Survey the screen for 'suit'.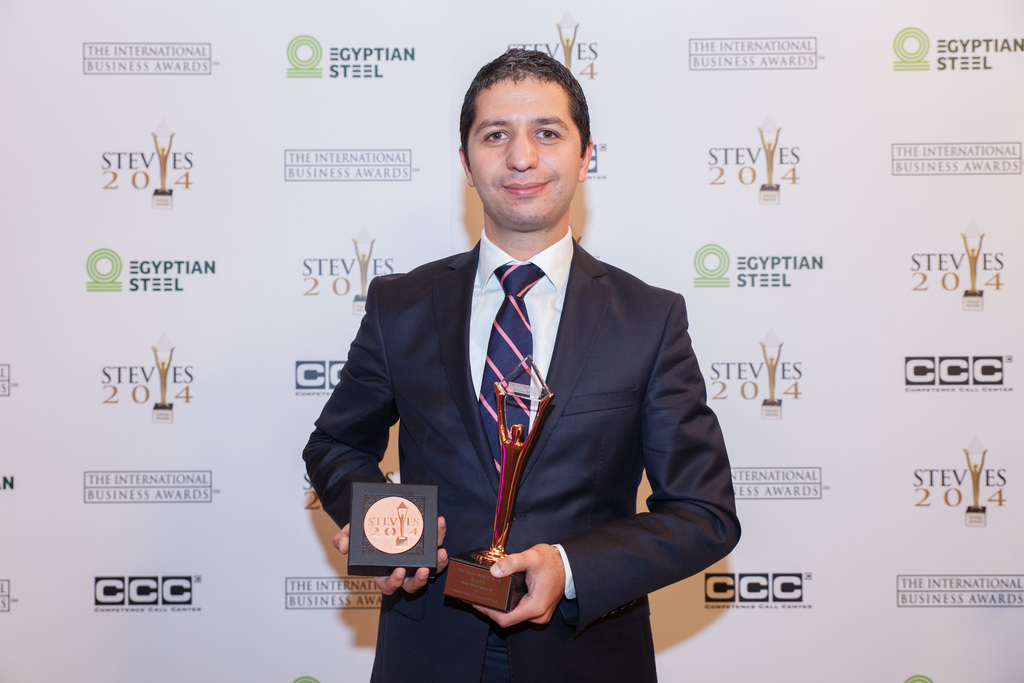
Survey found: <bbox>323, 281, 723, 653</bbox>.
